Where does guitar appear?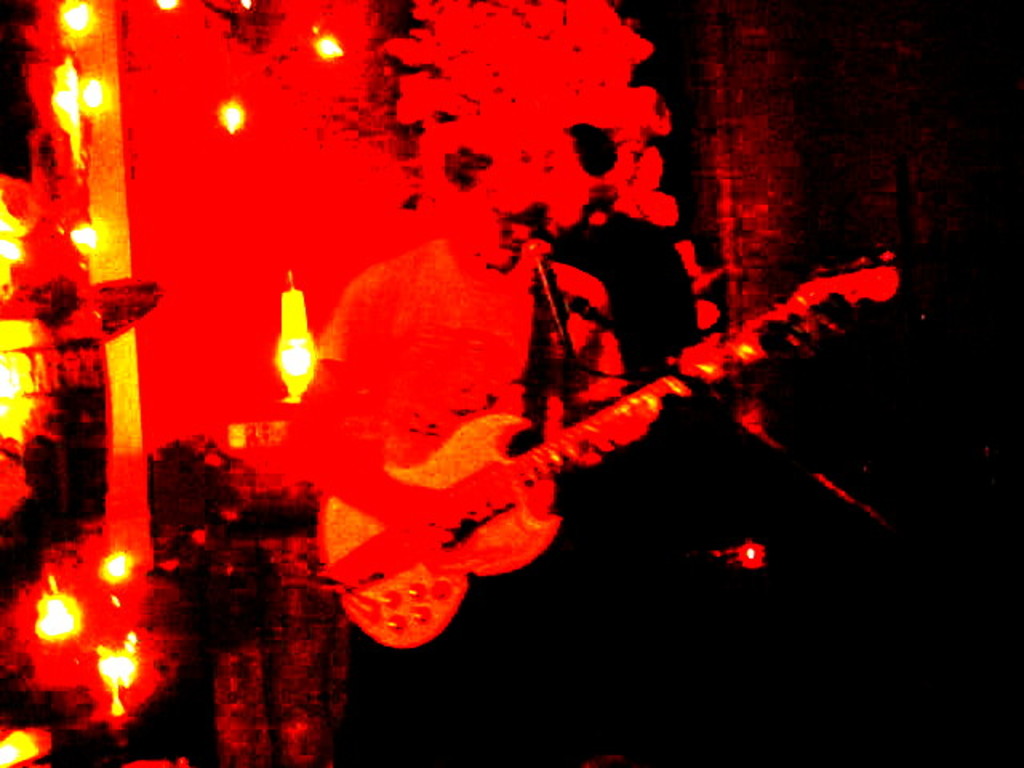
Appears at box=[314, 243, 912, 651].
